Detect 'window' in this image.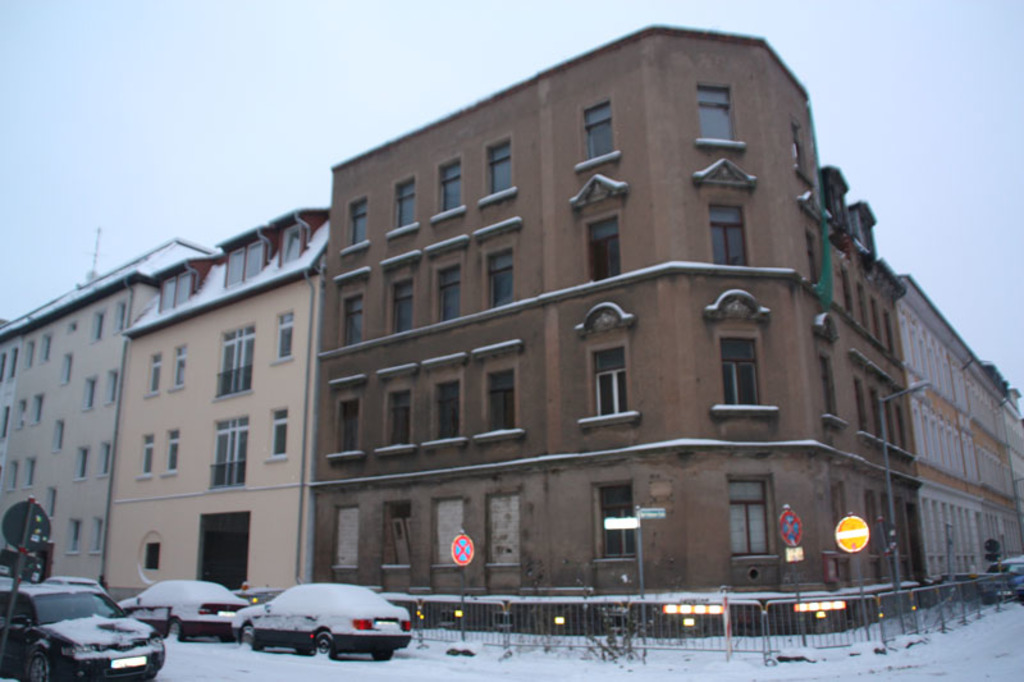
Detection: <box>6,457,19,490</box>.
